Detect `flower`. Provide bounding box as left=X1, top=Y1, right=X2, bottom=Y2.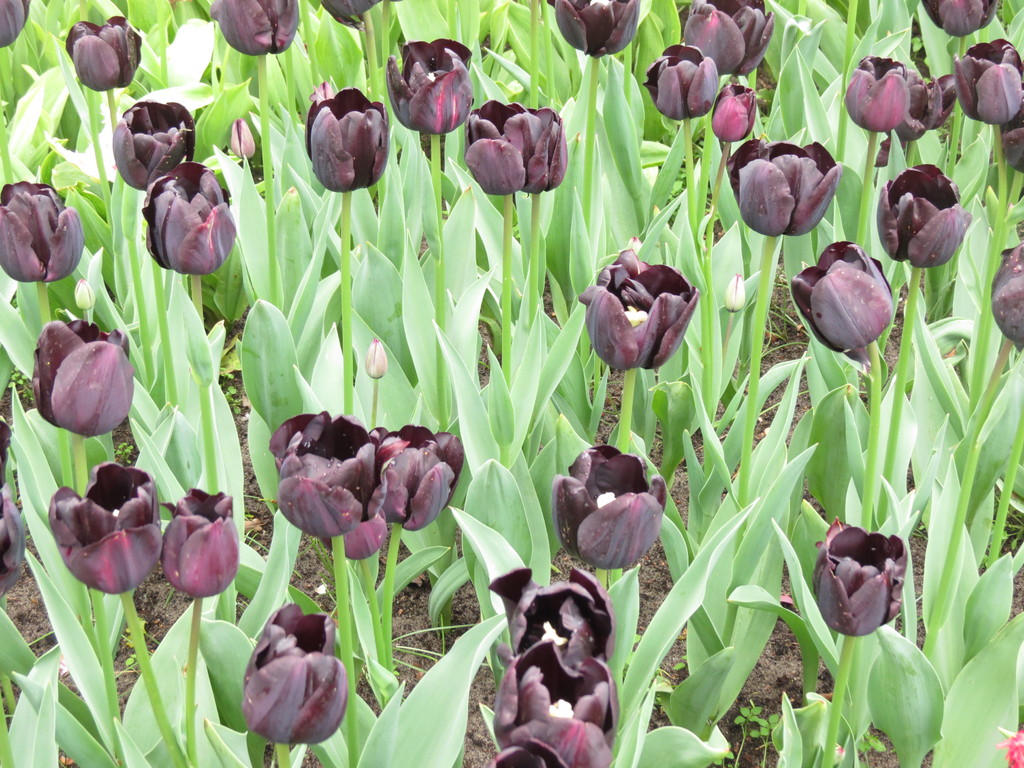
left=362, top=338, right=387, bottom=379.
